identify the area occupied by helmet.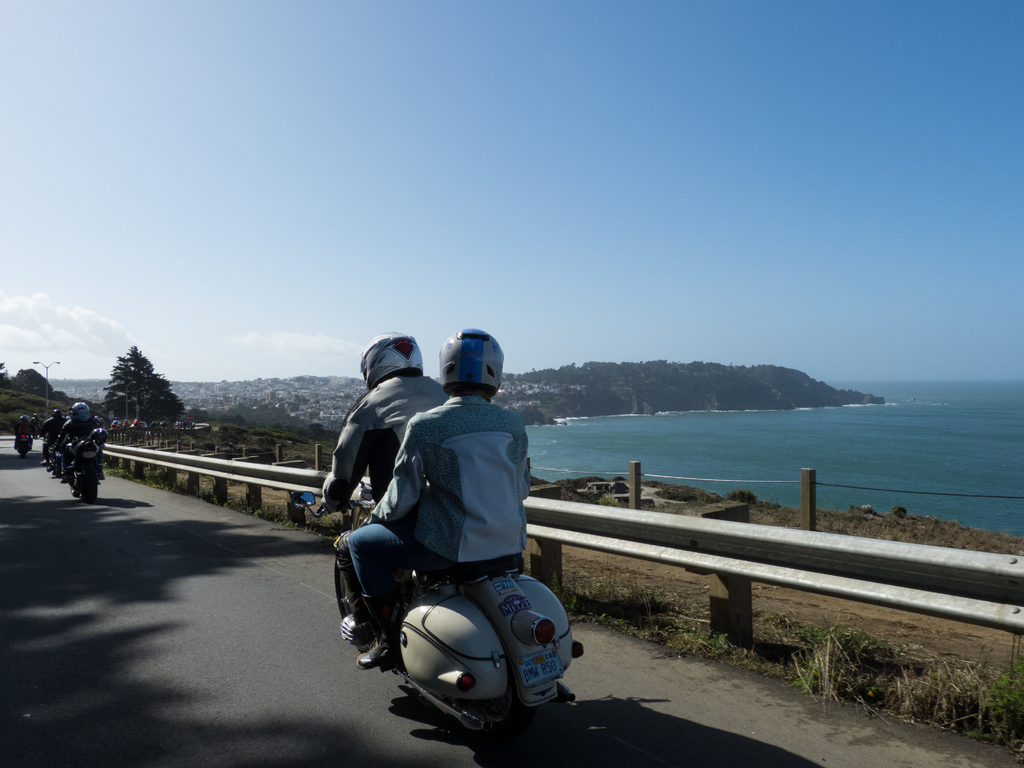
Area: <box>442,333,514,410</box>.
